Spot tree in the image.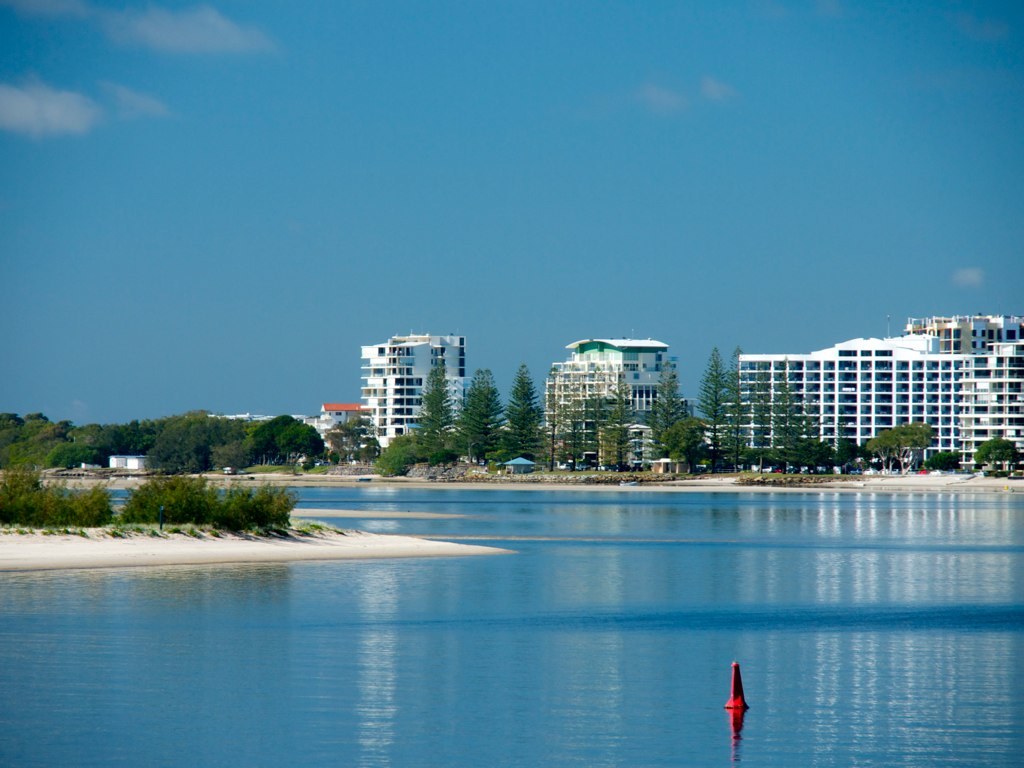
tree found at 767:386:805:491.
